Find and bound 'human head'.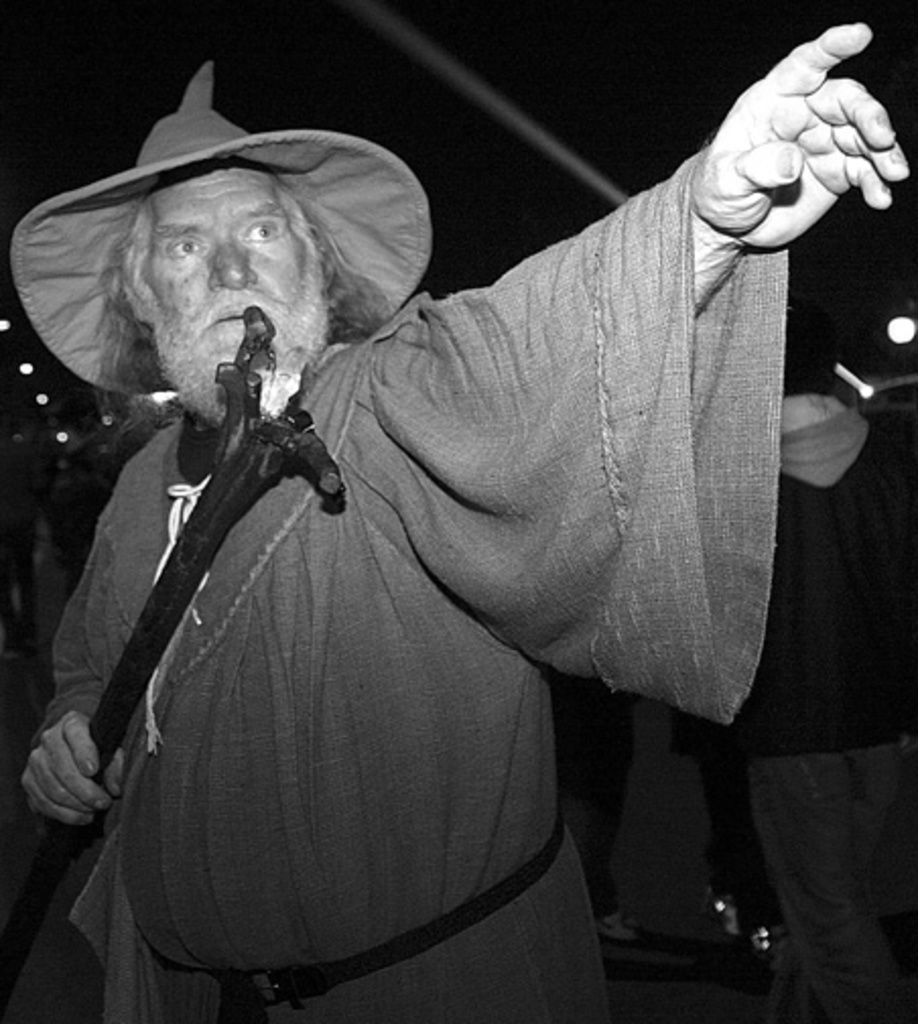
Bound: select_region(780, 291, 845, 396).
